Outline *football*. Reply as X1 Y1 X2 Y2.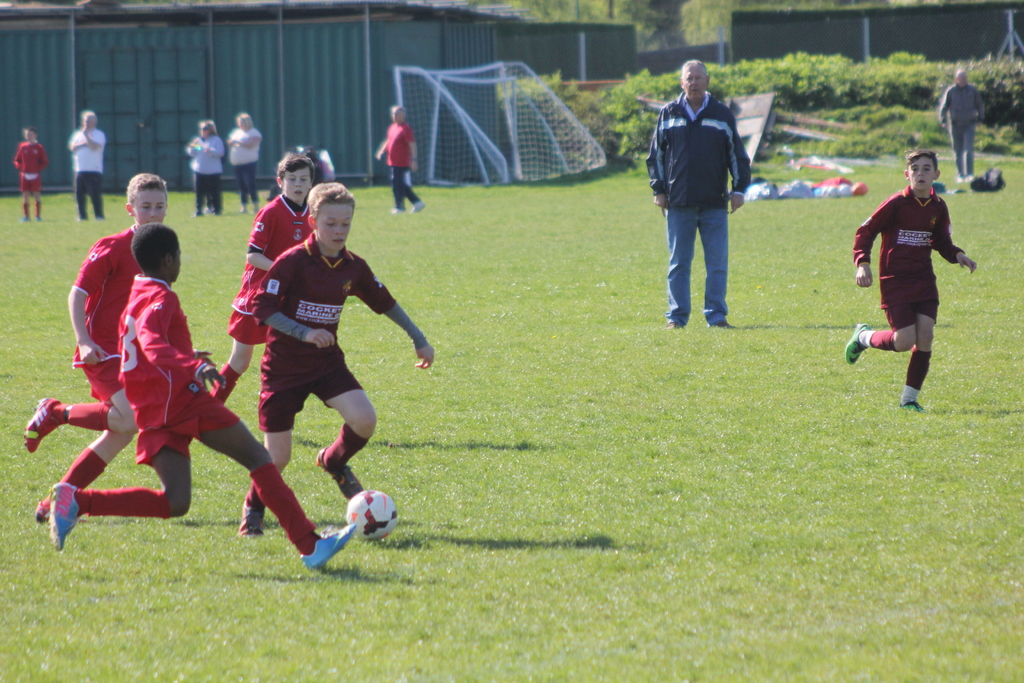
344 488 401 541.
